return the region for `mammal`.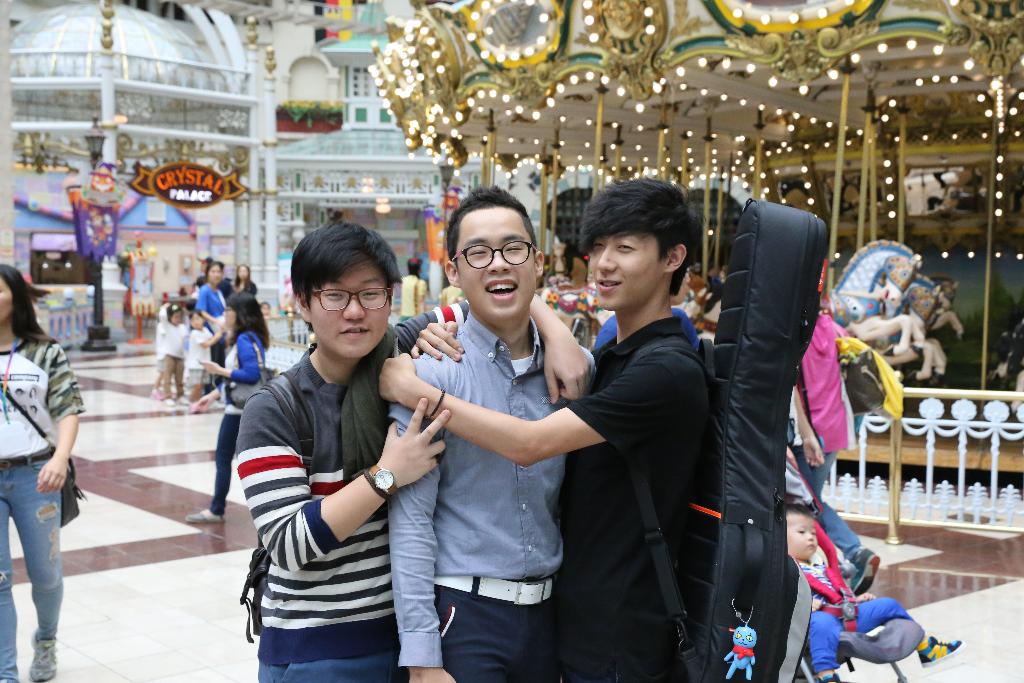
x1=380 y1=173 x2=714 y2=682.
